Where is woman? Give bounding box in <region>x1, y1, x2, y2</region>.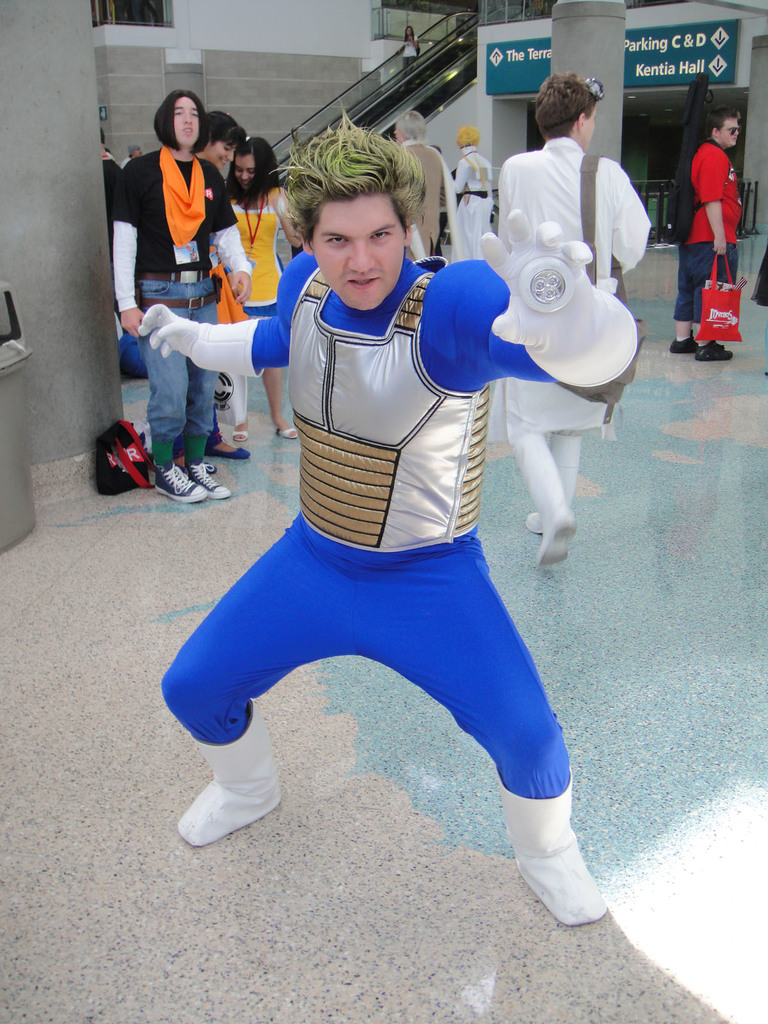
<region>404, 24, 415, 81</region>.
